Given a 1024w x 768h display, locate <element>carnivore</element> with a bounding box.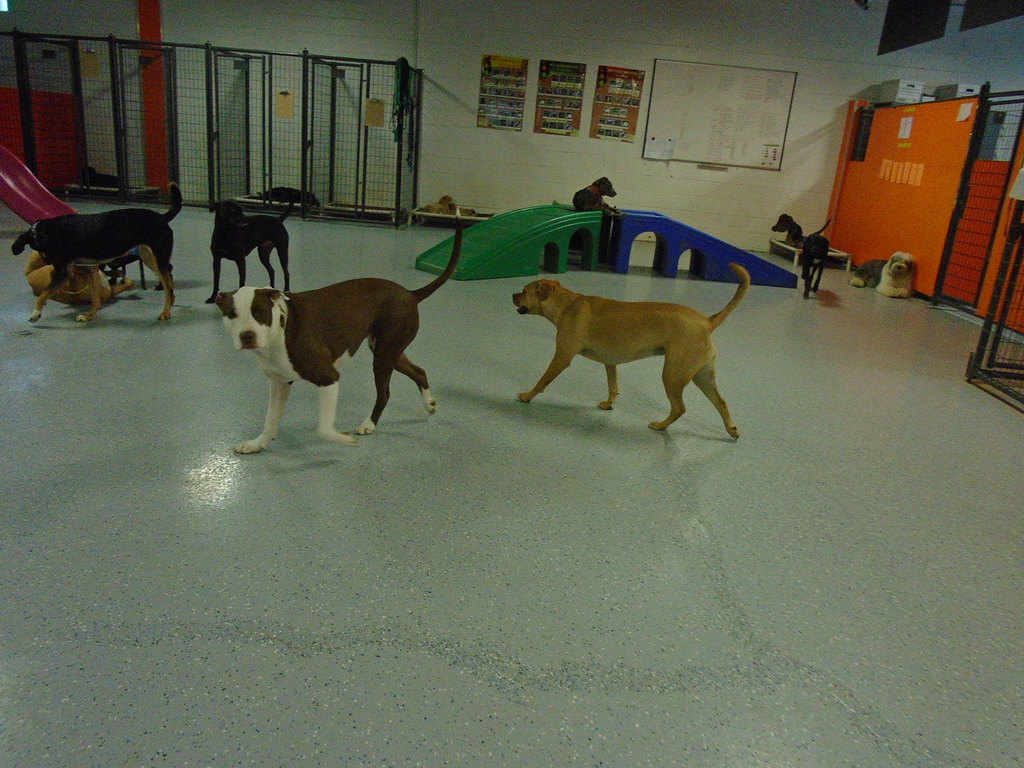
Located: [800,213,830,298].
